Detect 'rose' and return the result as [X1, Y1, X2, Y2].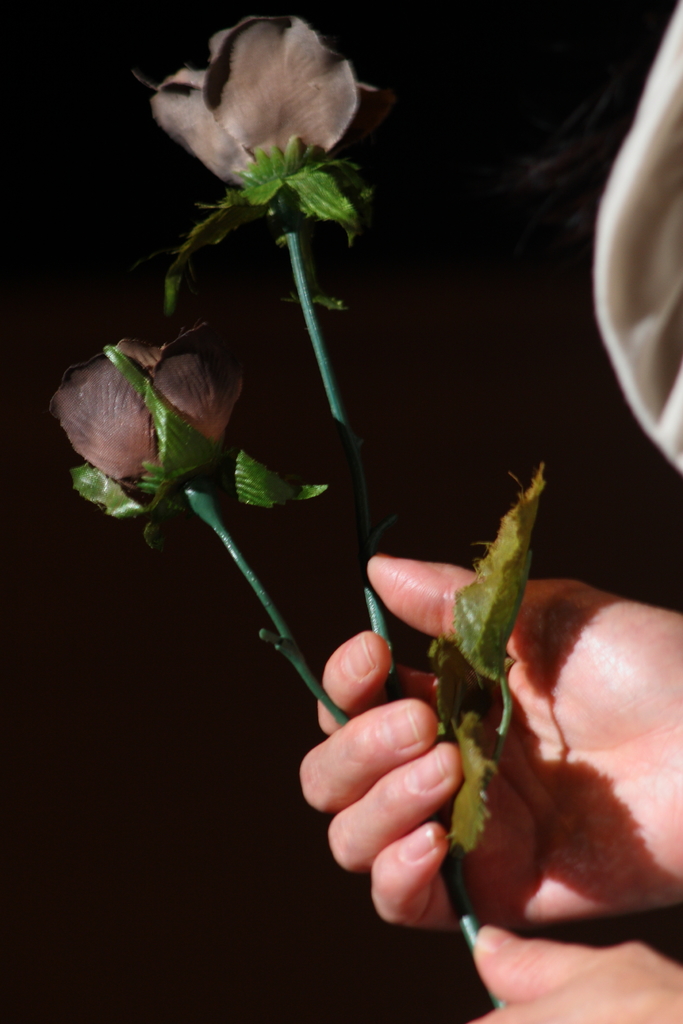
[145, 12, 397, 188].
